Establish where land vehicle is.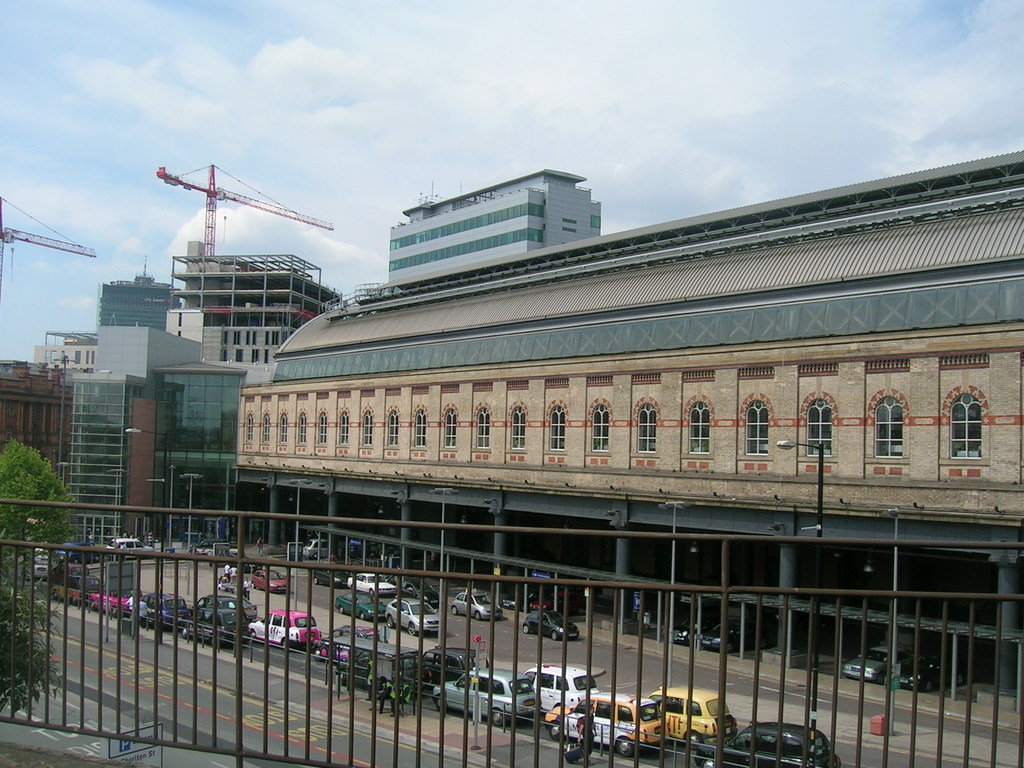
Established at crop(253, 568, 283, 589).
